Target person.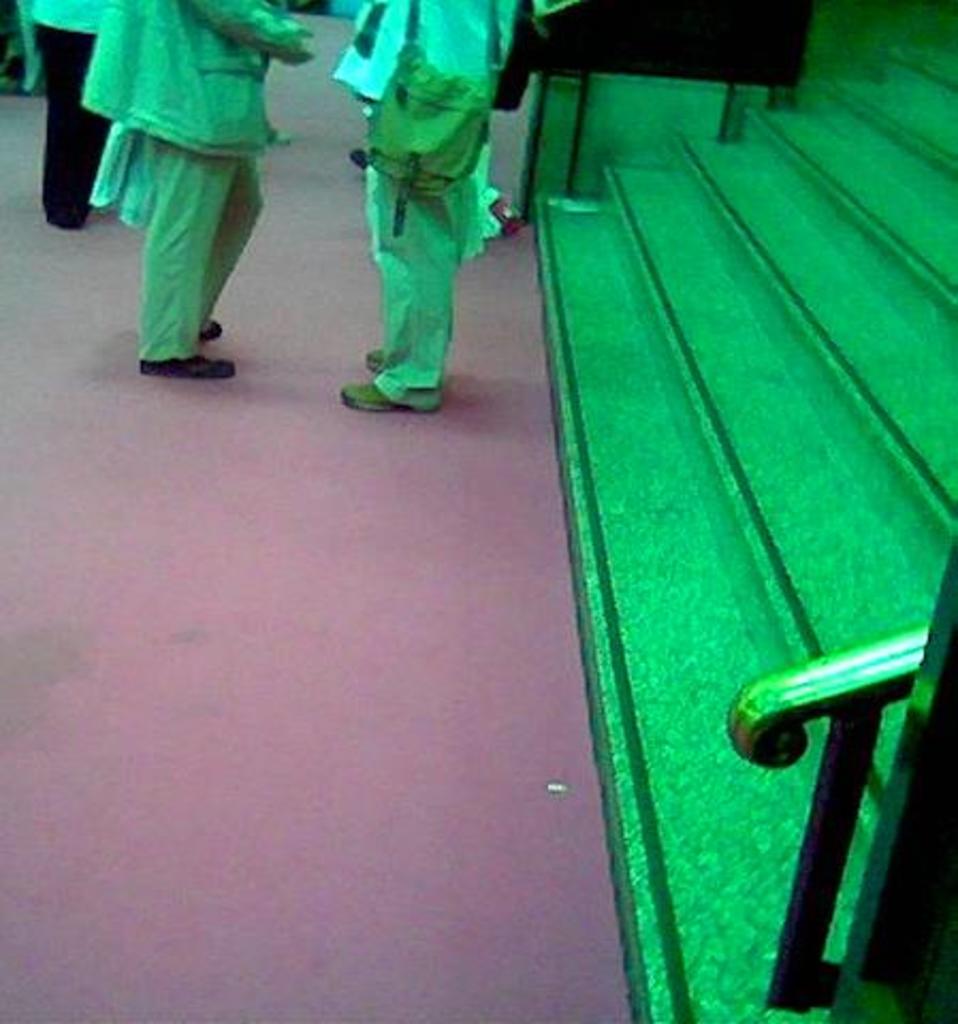
Target region: detection(324, 0, 510, 403).
